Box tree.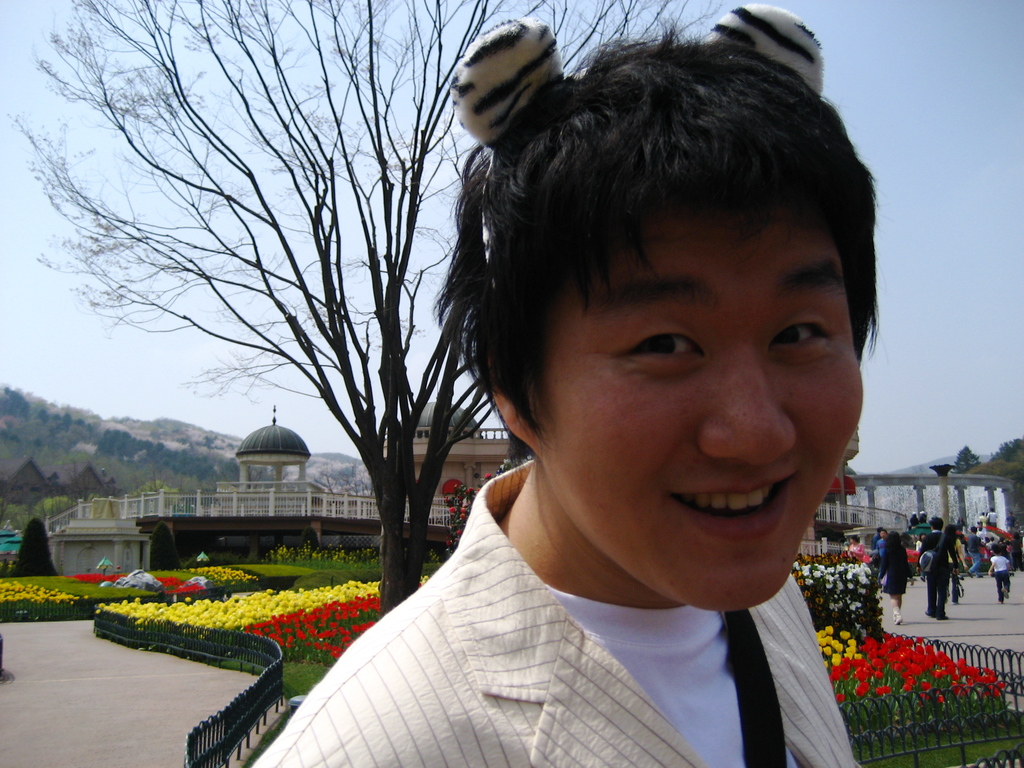
[946,437,1023,484].
